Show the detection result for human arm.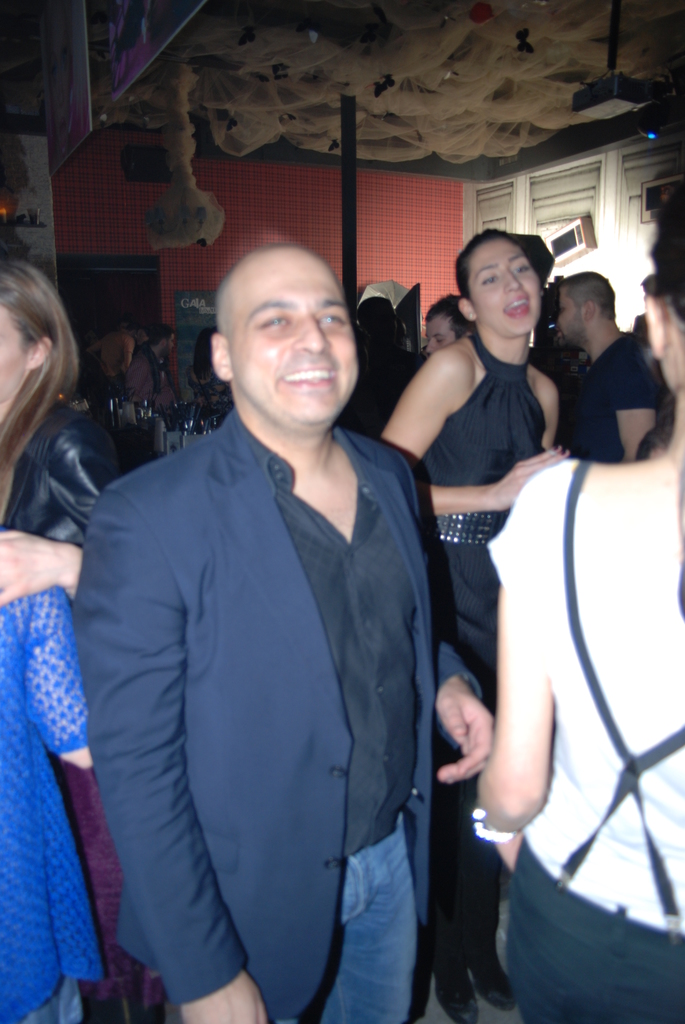
384:344:588:515.
